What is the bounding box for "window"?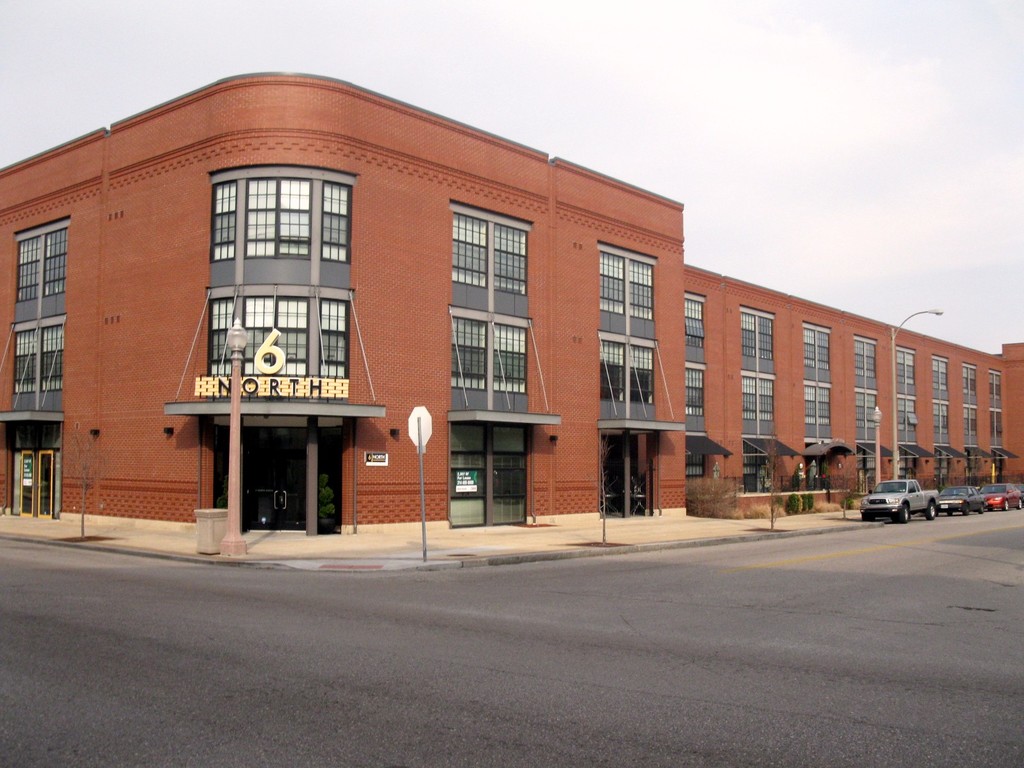
<bbox>995, 447, 1009, 472</bbox>.
